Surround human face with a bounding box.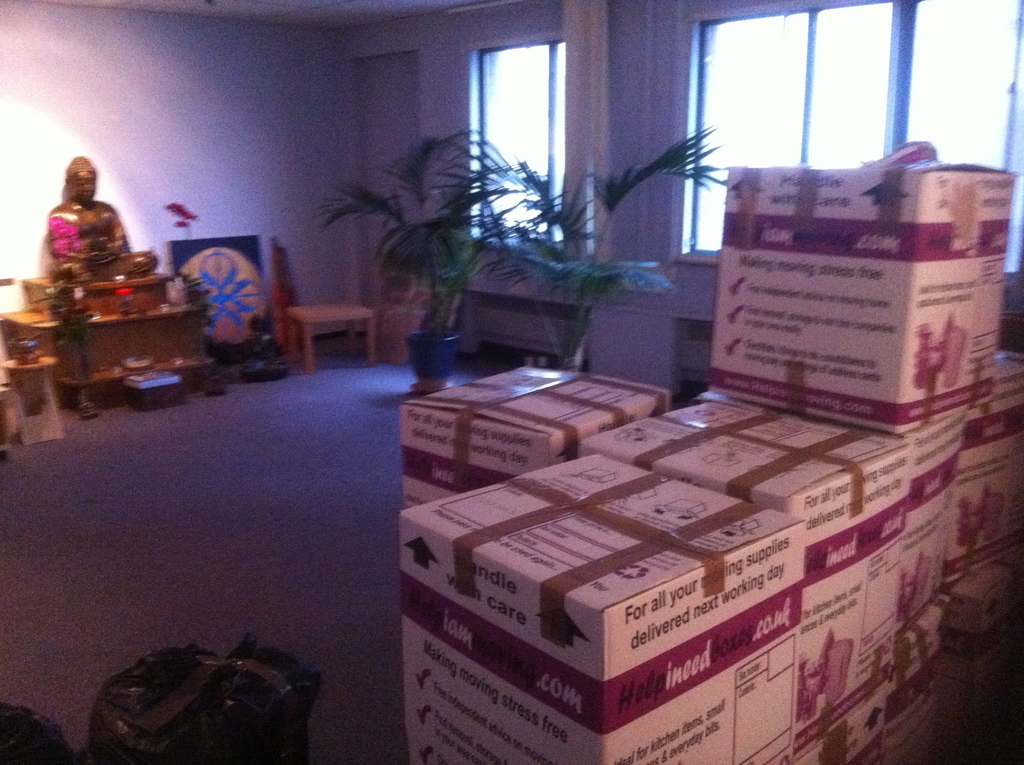
(71,171,96,205).
